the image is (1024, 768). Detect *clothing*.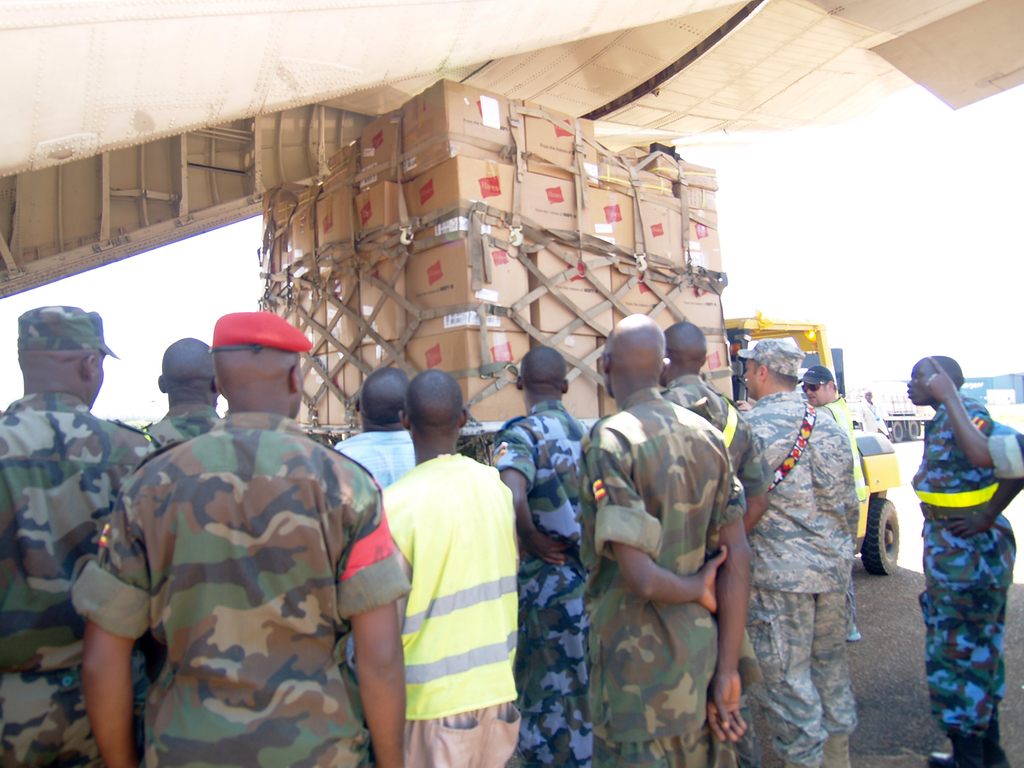
Detection: [left=502, top=403, right=618, bottom=767].
